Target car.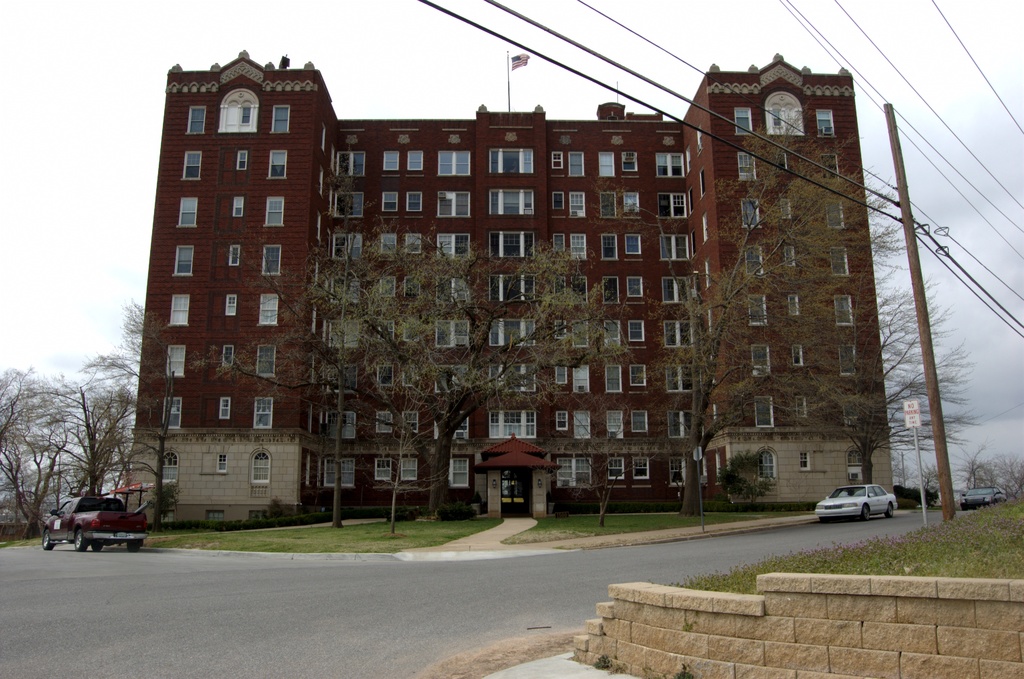
Target region: x1=960, y1=487, x2=1010, y2=510.
